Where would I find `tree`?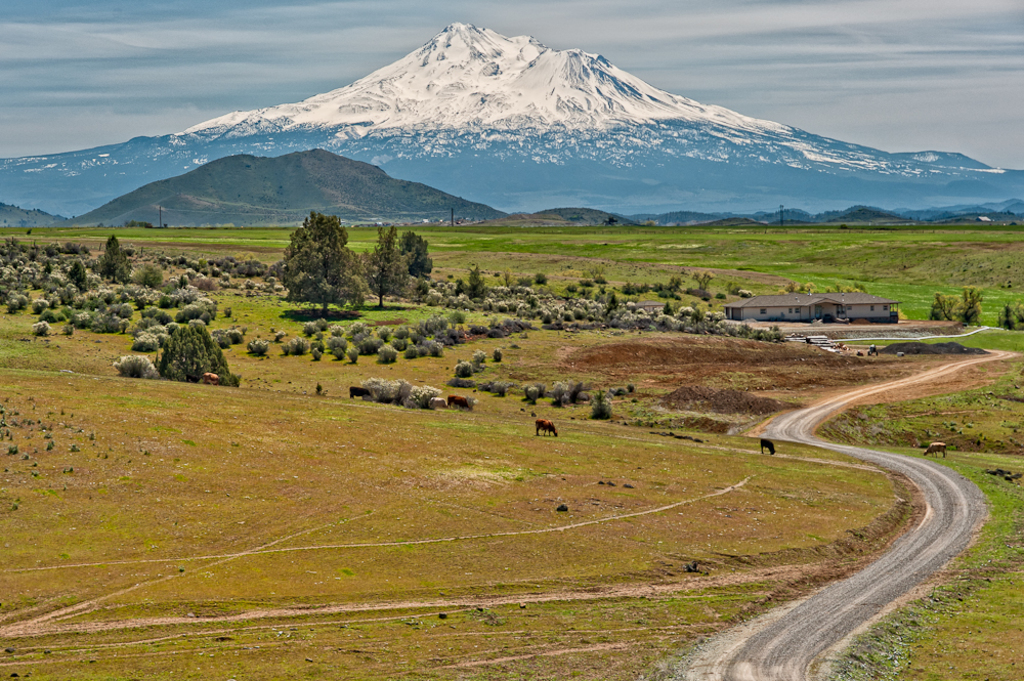
At (x1=94, y1=232, x2=132, y2=282).
